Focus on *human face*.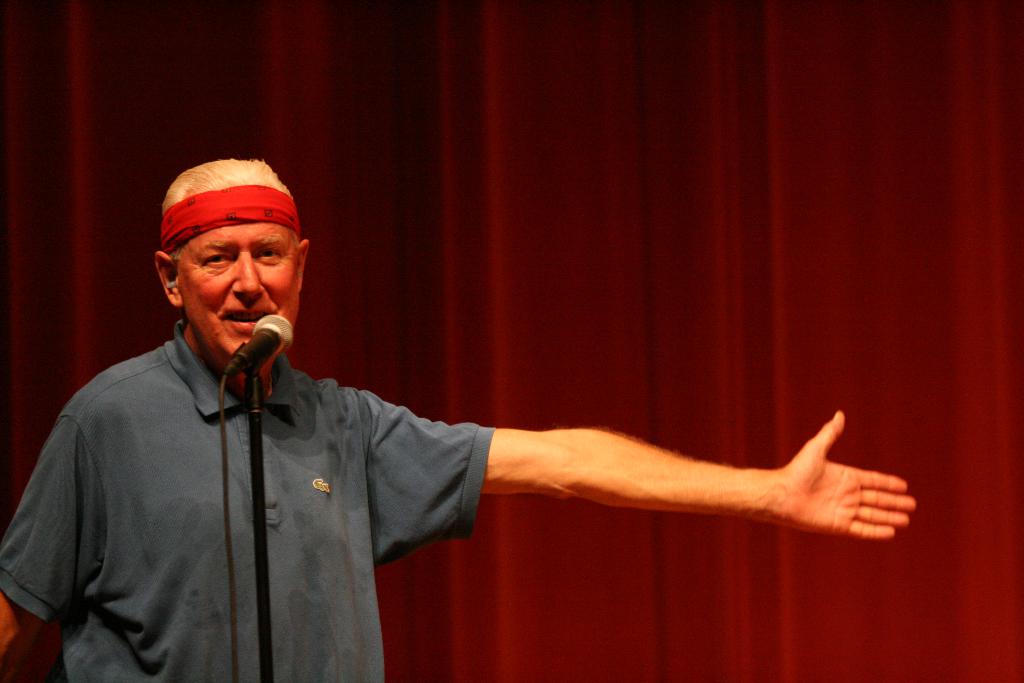
Focused at select_region(172, 220, 302, 365).
